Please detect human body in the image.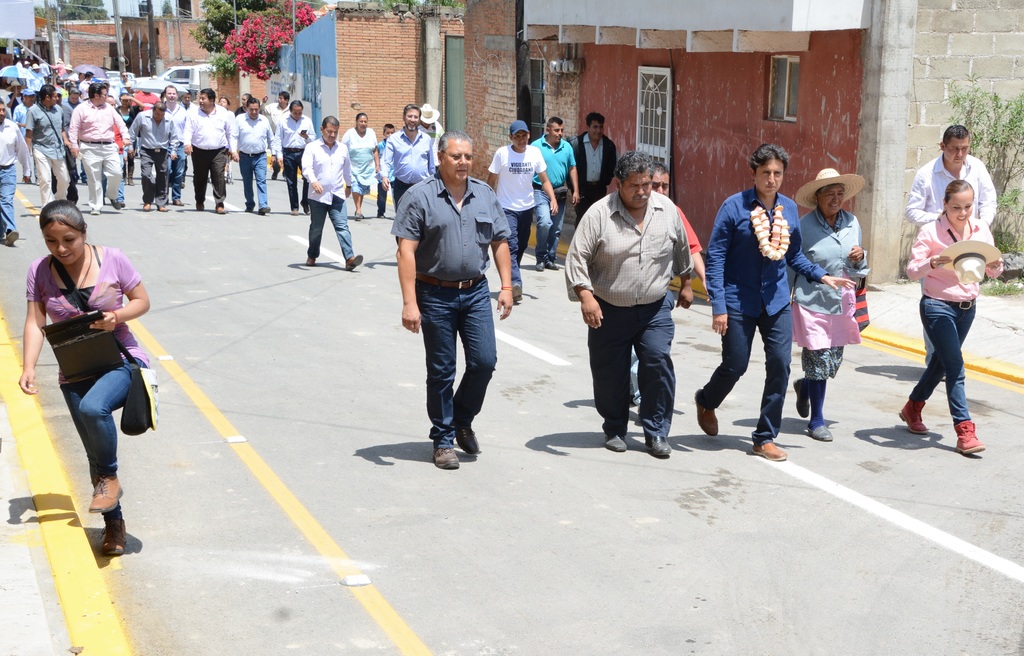
x1=488, y1=137, x2=557, y2=295.
